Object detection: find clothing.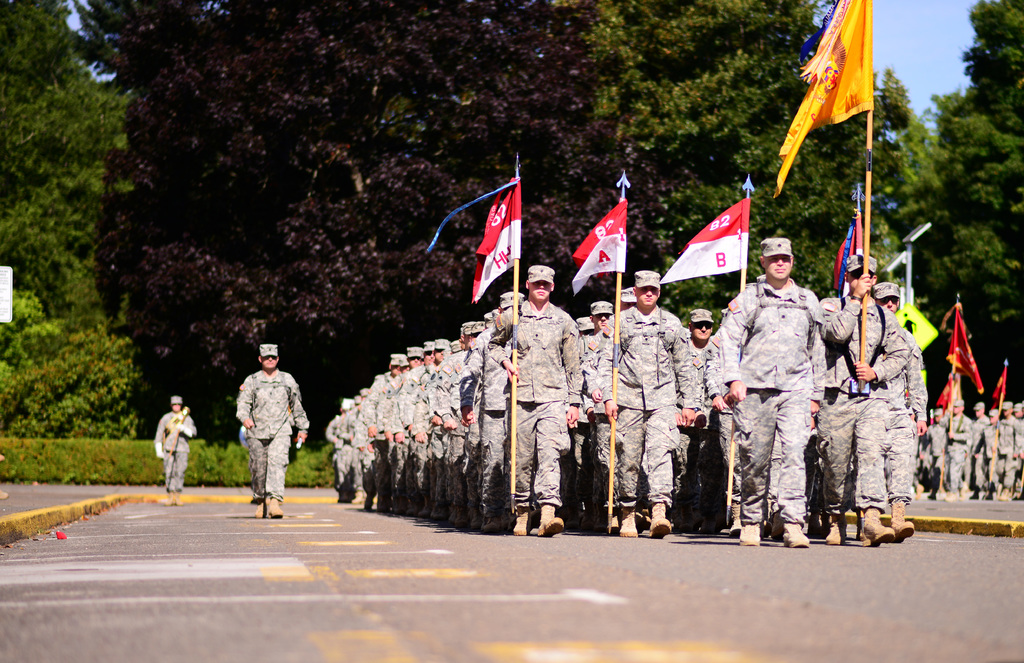
814, 292, 912, 513.
